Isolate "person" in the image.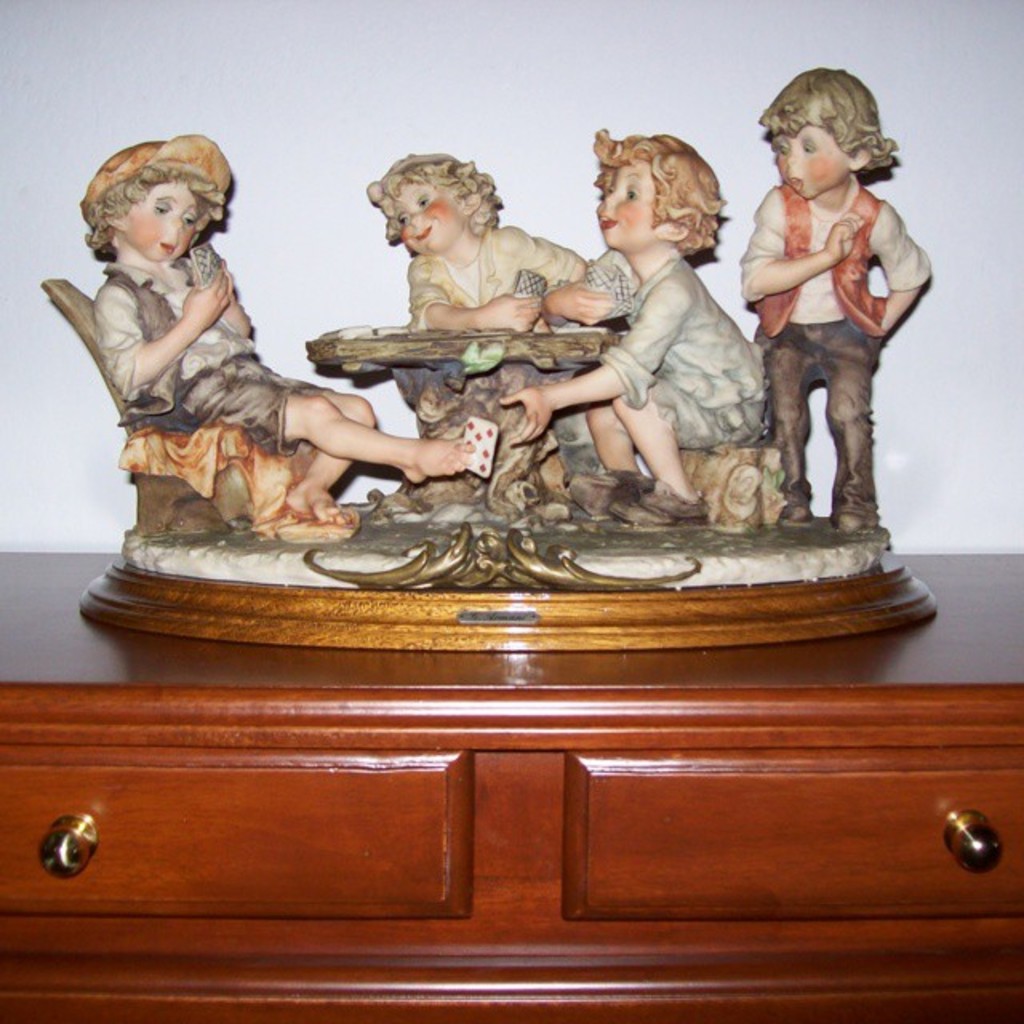
Isolated region: 750:45:920:539.
